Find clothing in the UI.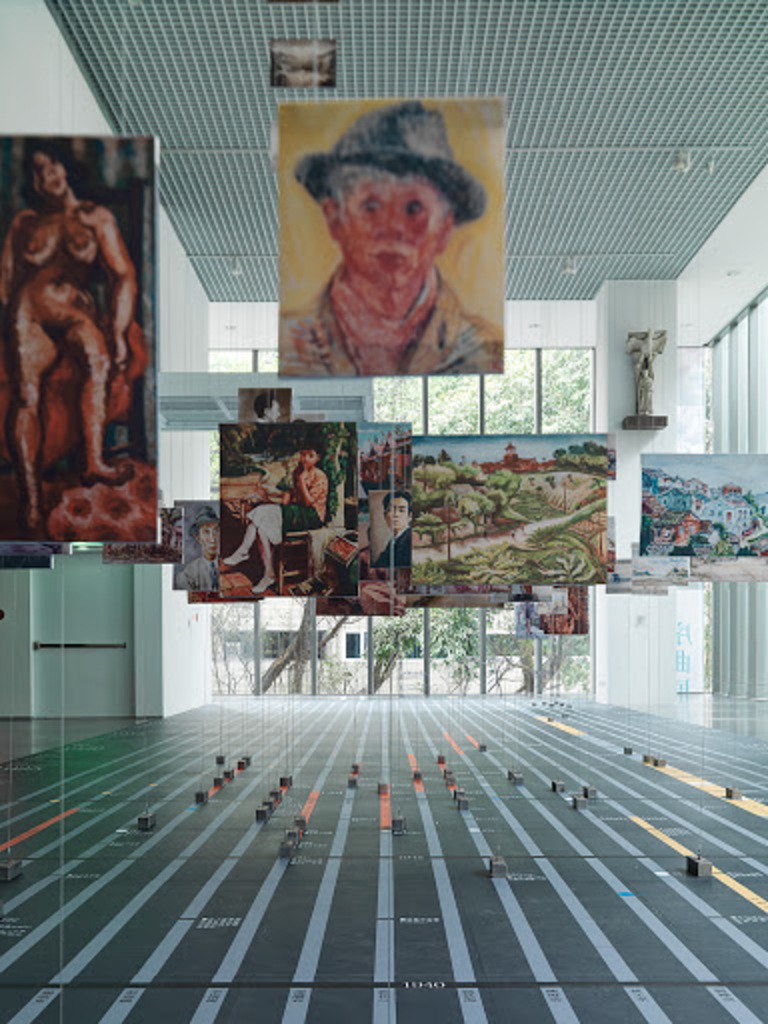
UI element at 178, 548, 220, 600.
